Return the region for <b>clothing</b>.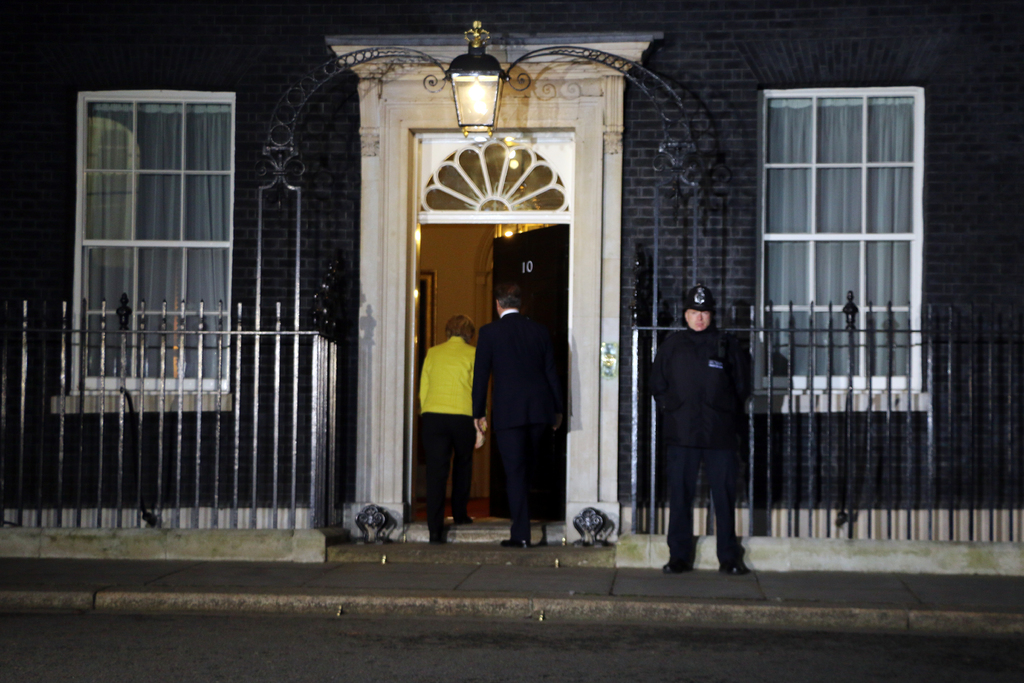
{"x1": 418, "y1": 336, "x2": 479, "y2": 529}.
